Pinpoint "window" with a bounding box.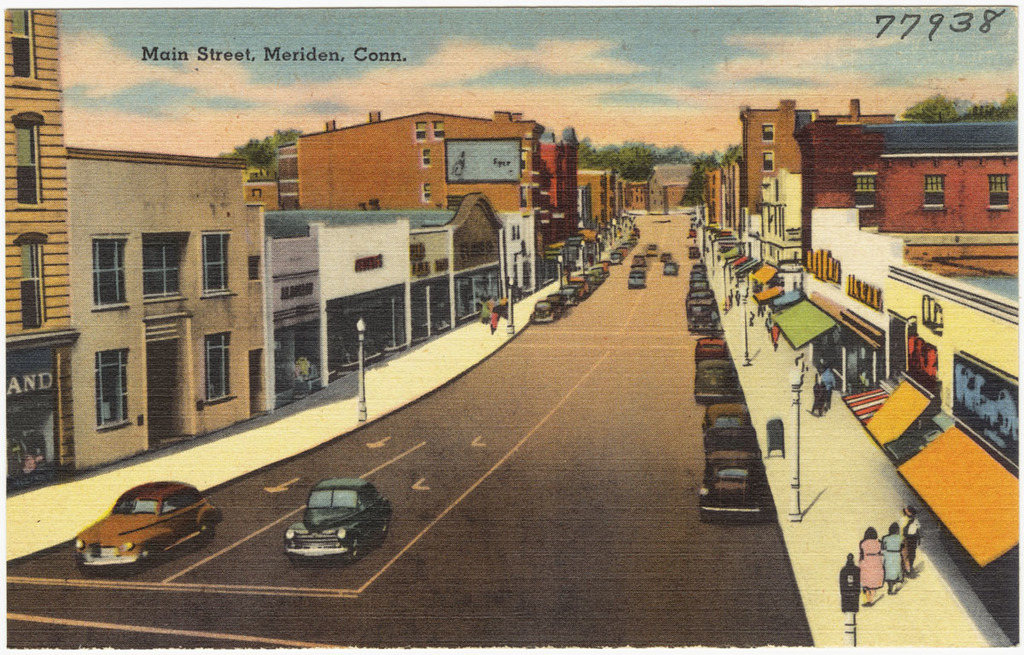
pyautogui.locateOnScreen(433, 120, 443, 137).
